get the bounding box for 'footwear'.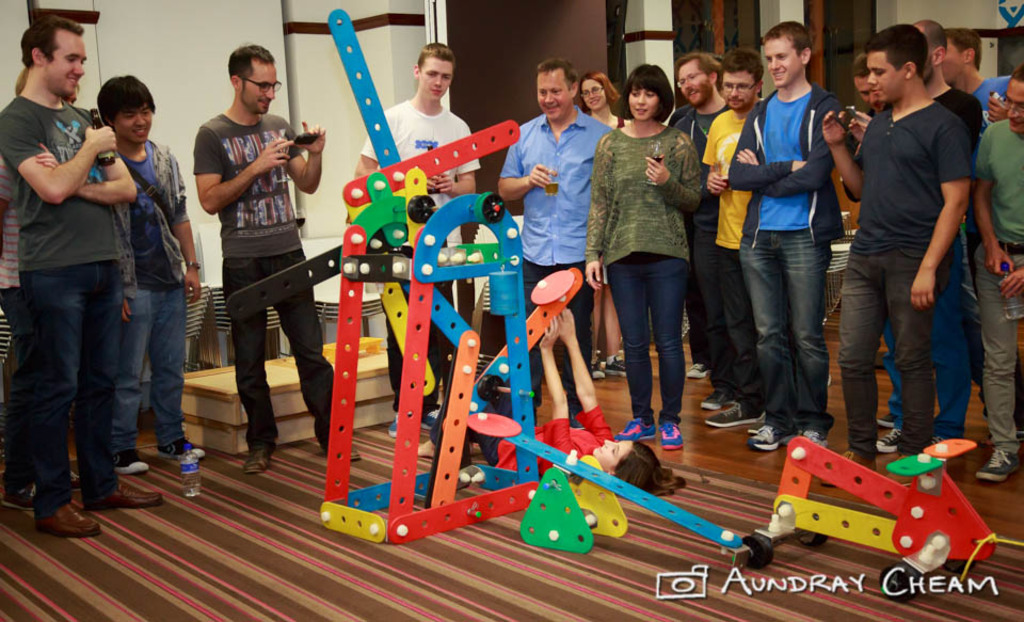
box(975, 445, 1018, 482).
